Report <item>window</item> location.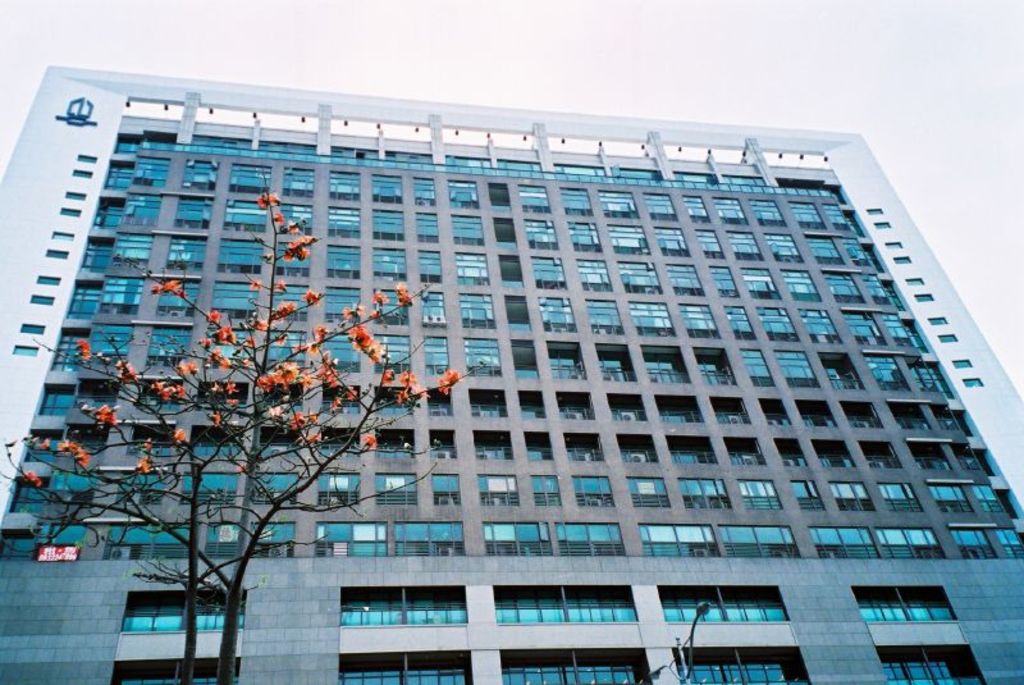
Report: region(685, 301, 718, 341).
